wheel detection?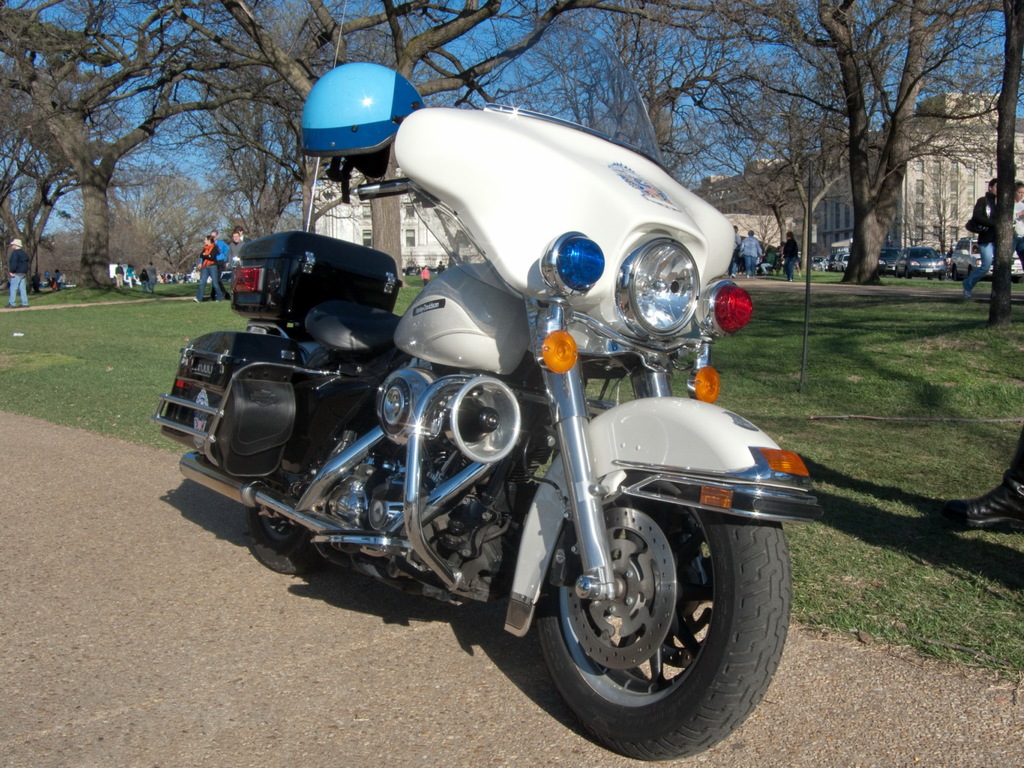
region(522, 484, 782, 736)
